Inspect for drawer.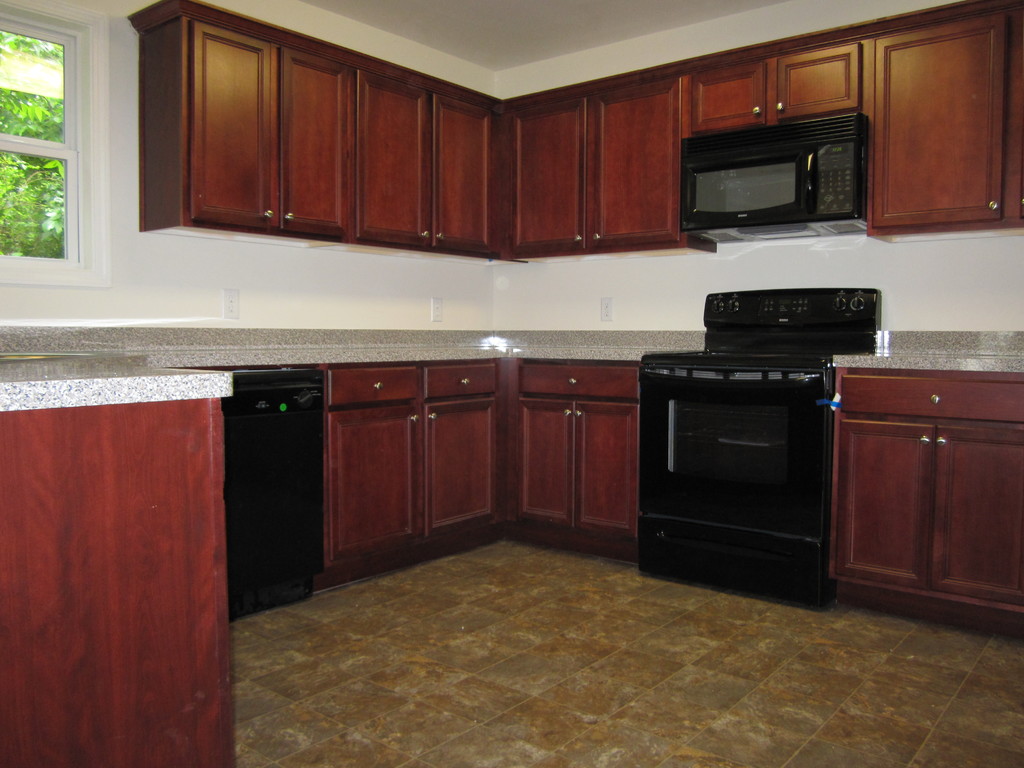
Inspection: (left=521, top=362, right=636, bottom=401).
